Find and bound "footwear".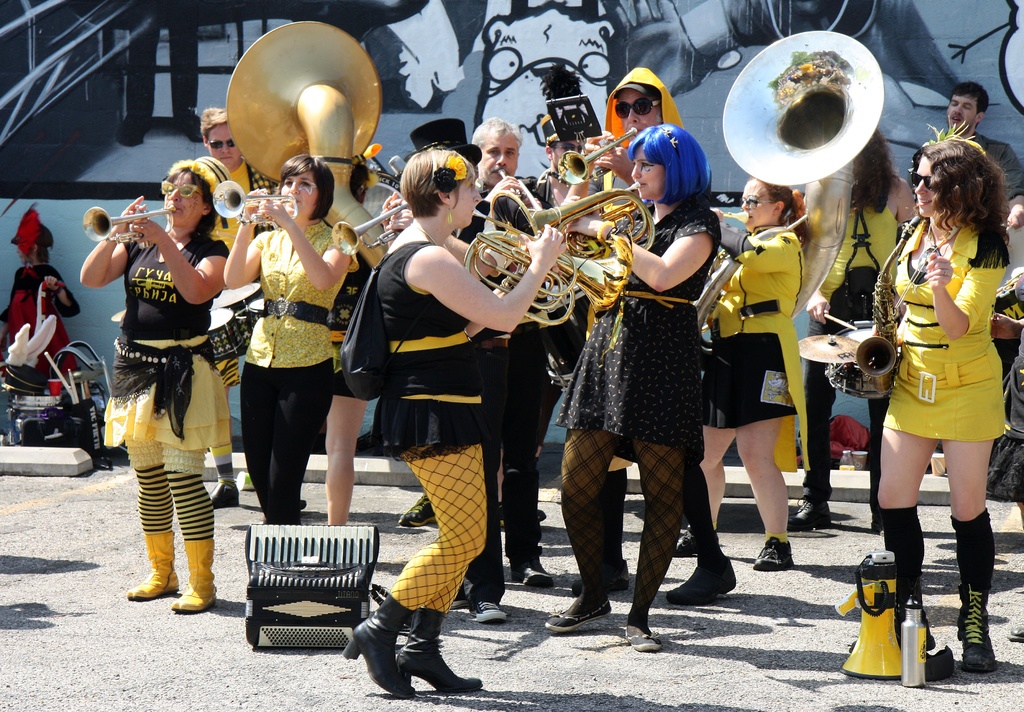
Bound: box=[849, 505, 936, 652].
